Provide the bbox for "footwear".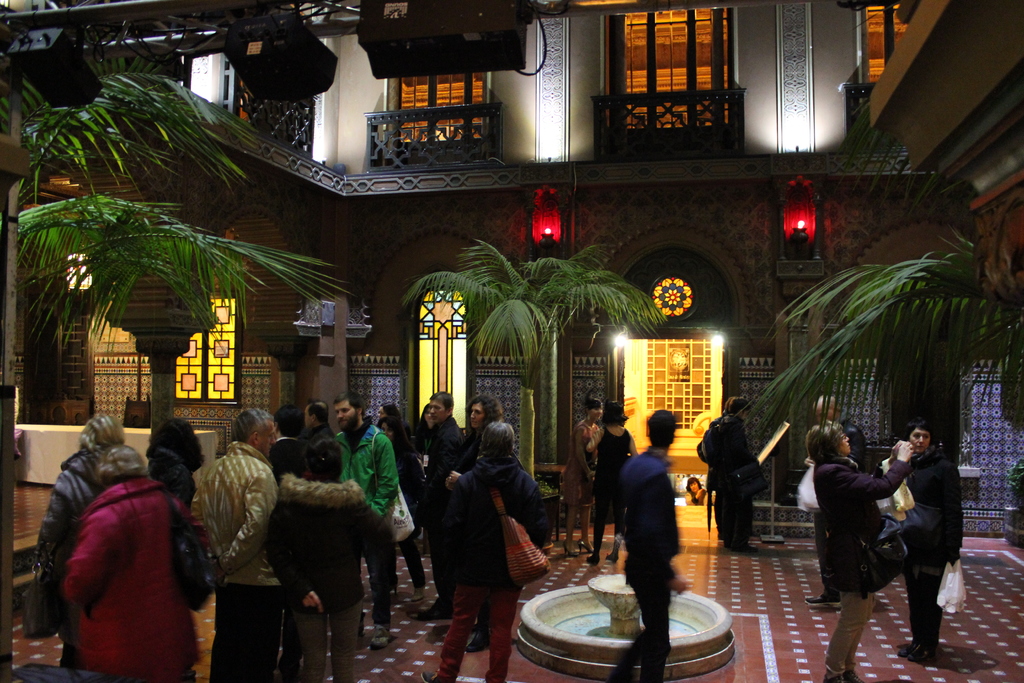
<region>845, 670, 867, 682</region>.
